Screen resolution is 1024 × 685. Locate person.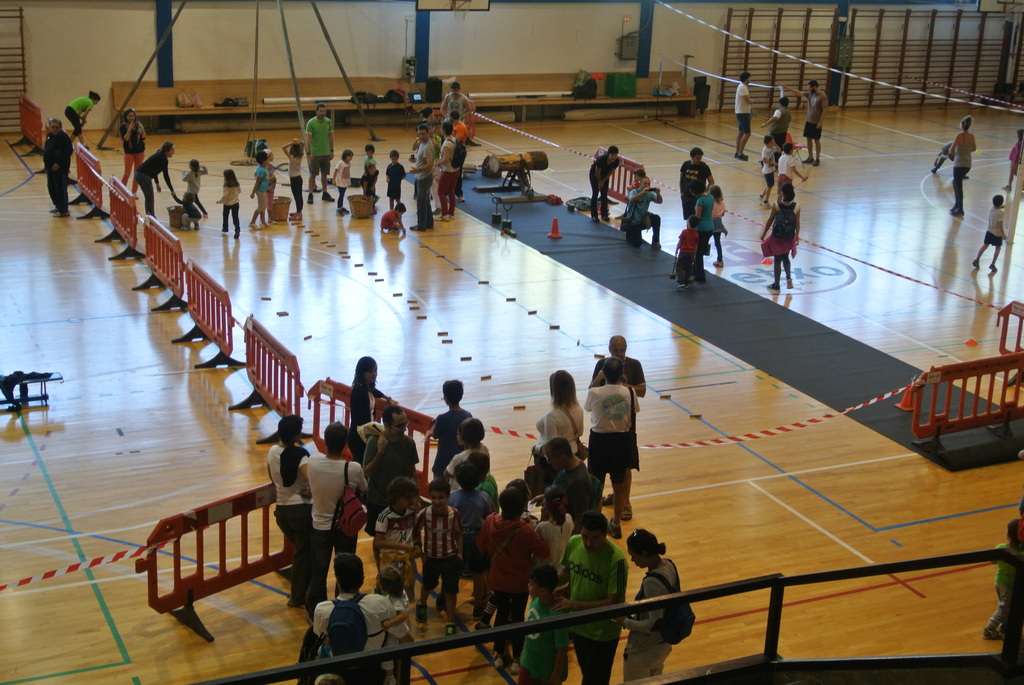
bbox=(577, 352, 644, 528).
